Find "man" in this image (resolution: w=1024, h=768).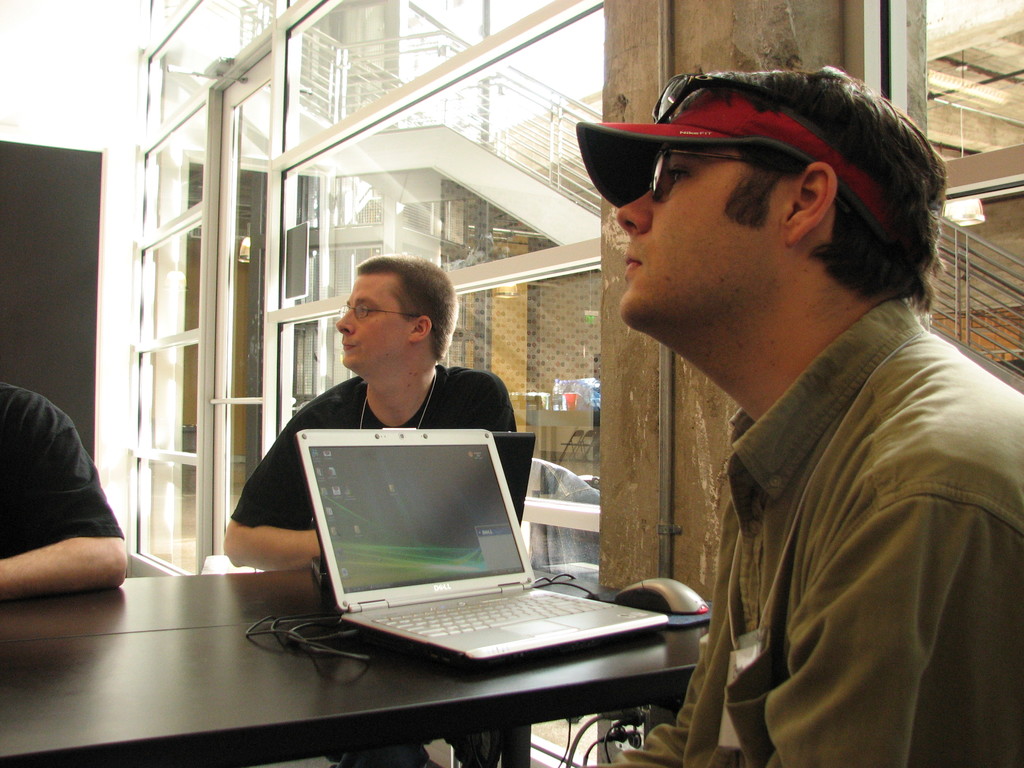
locate(569, 65, 1023, 767).
